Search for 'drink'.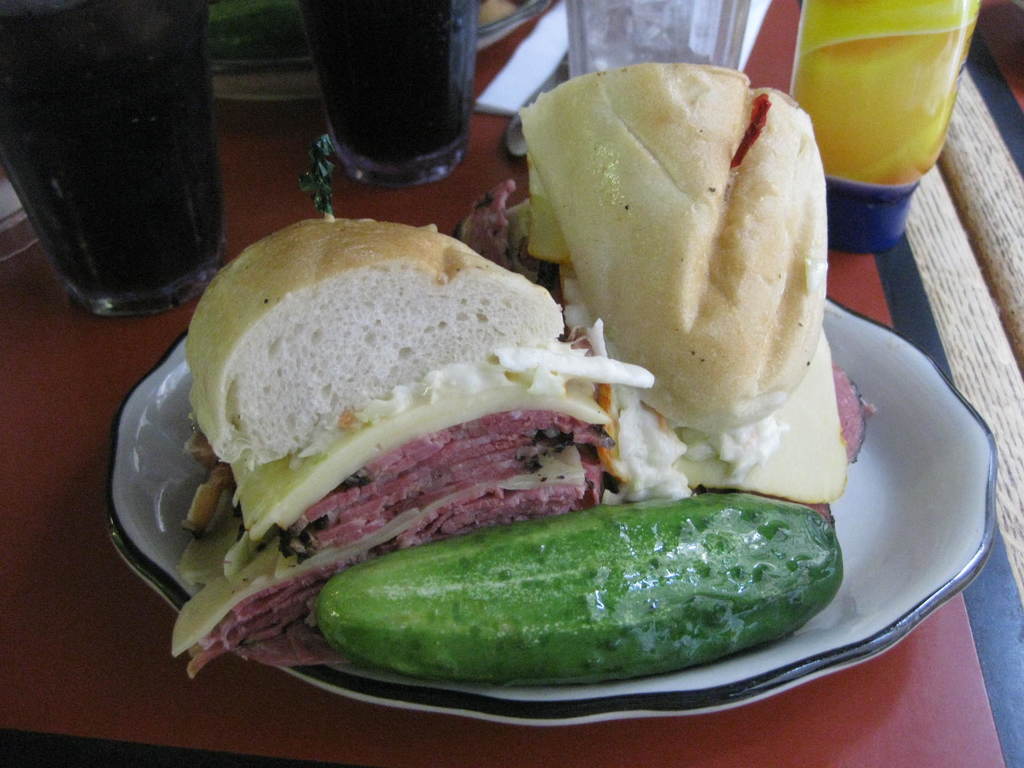
Found at (left=0, top=3, right=222, bottom=321).
